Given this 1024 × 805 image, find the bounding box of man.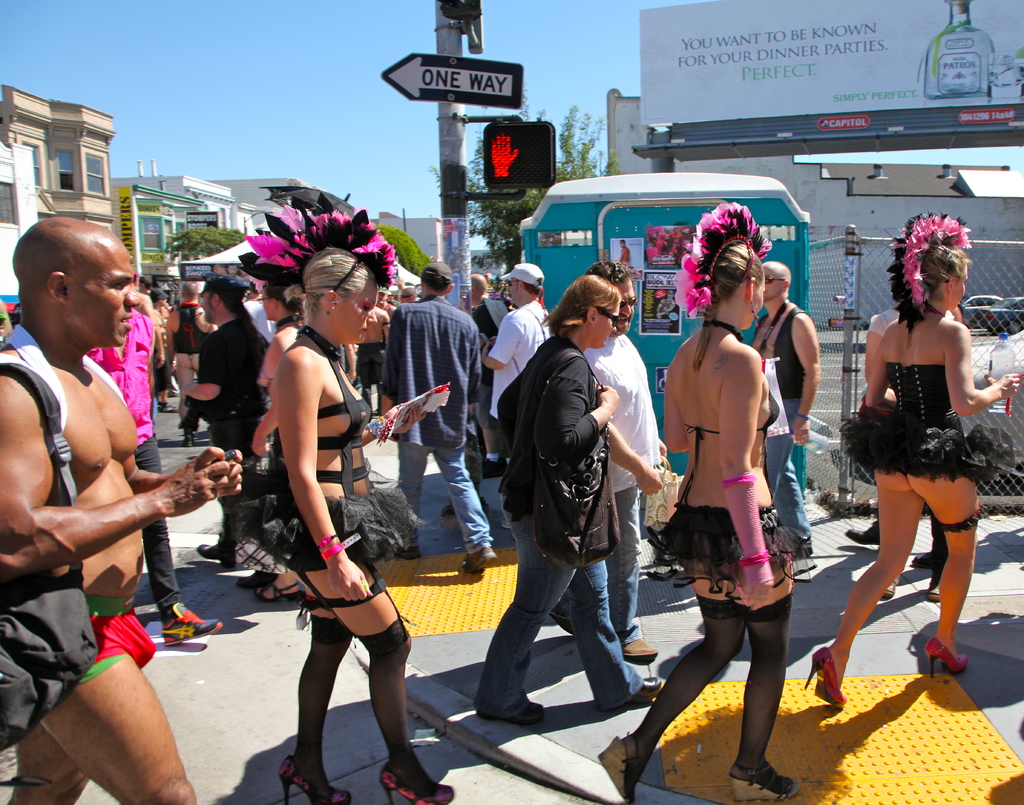
select_region(177, 273, 275, 593).
